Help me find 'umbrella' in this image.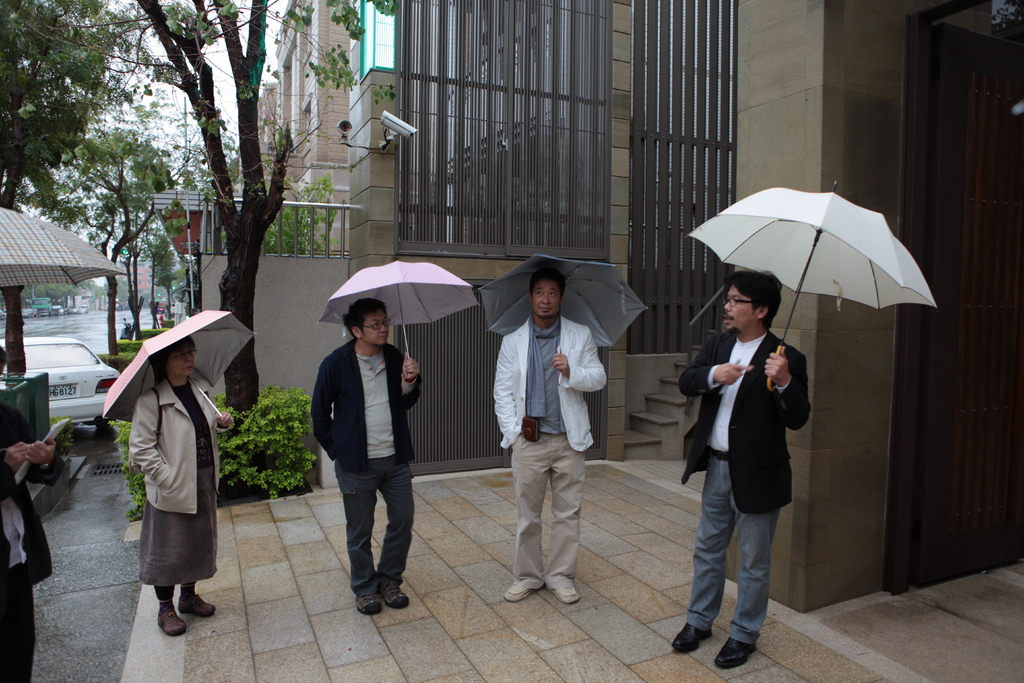
Found it: bbox(316, 260, 478, 397).
